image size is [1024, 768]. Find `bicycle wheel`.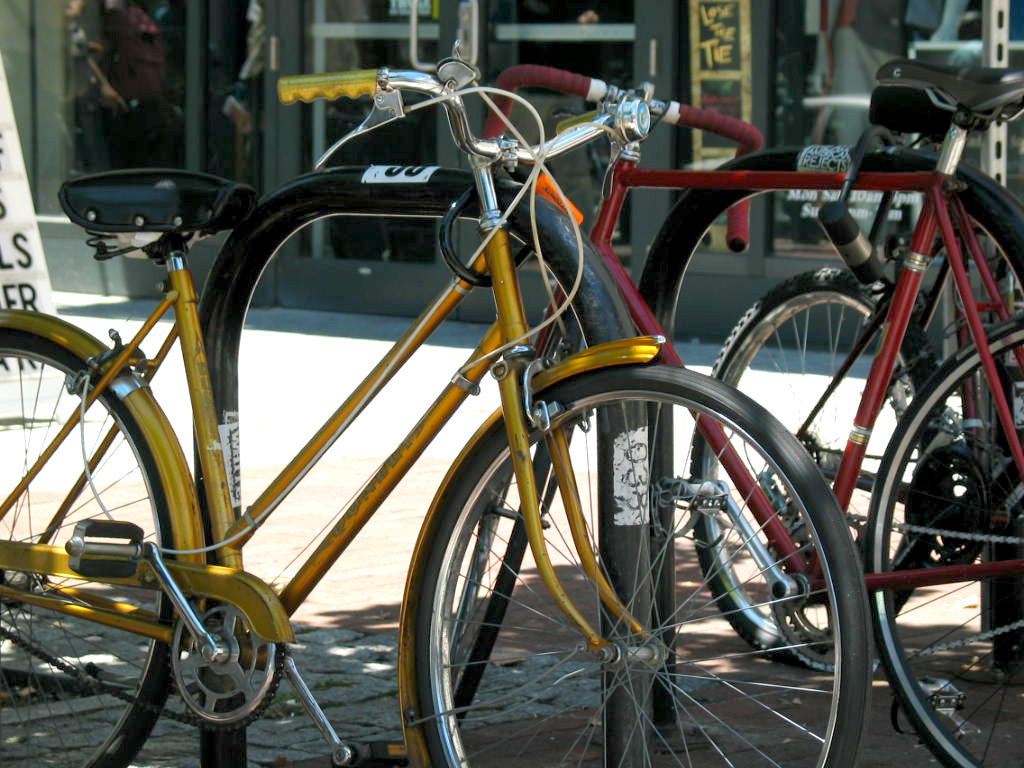
(416, 362, 875, 767).
